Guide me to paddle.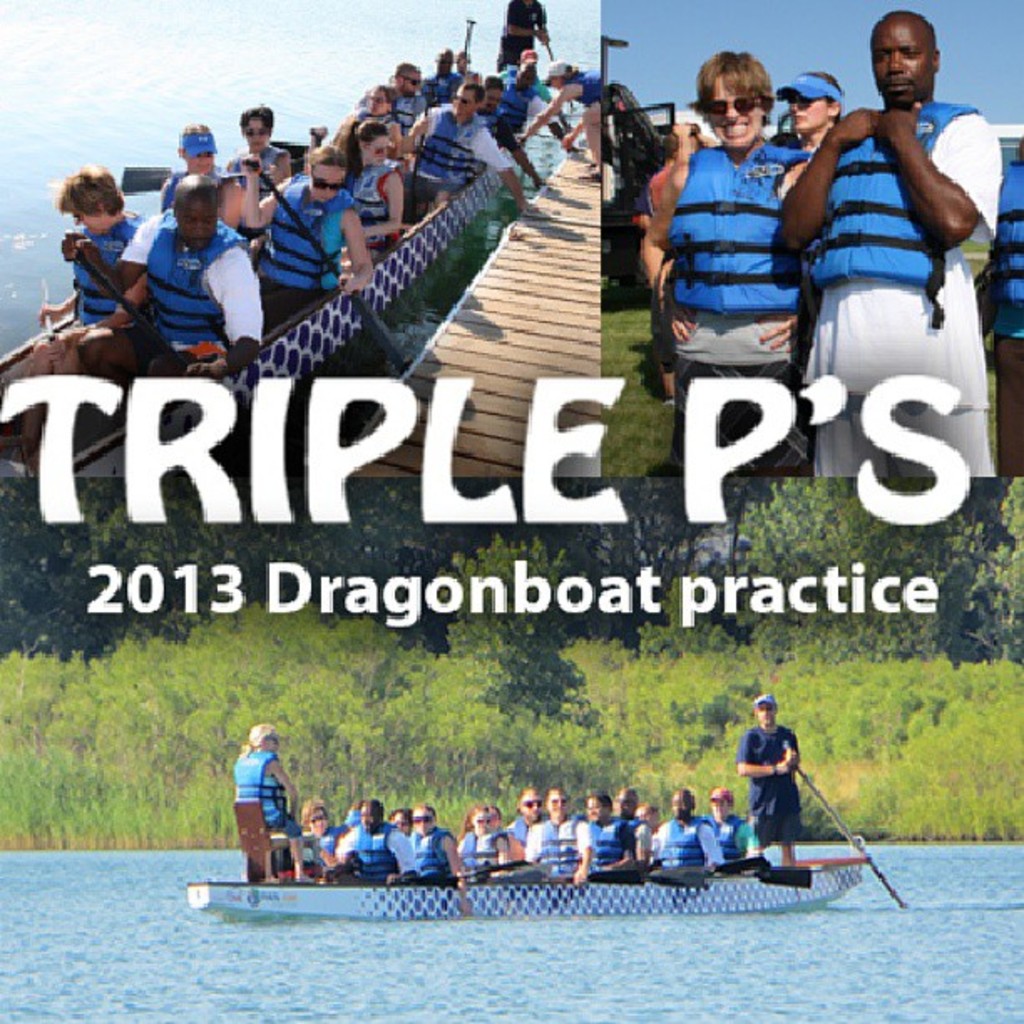
Guidance: {"x1": 75, "y1": 246, "x2": 186, "y2": 378}.
